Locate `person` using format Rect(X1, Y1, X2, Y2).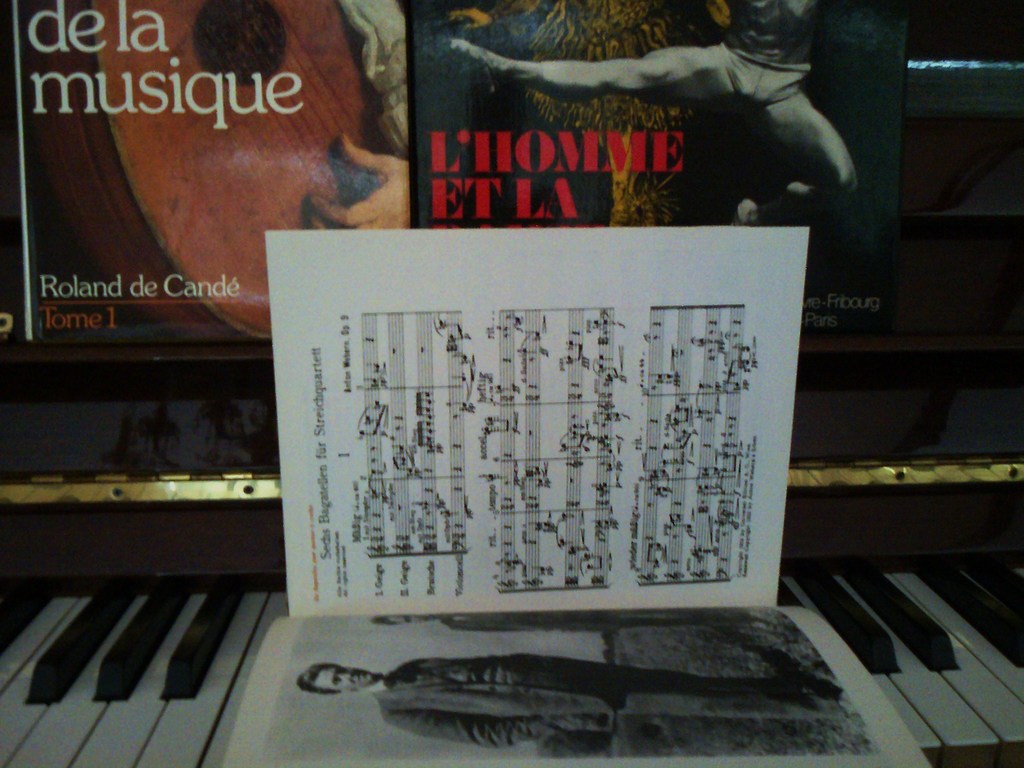
Rect(303, 136, 407, 230).
